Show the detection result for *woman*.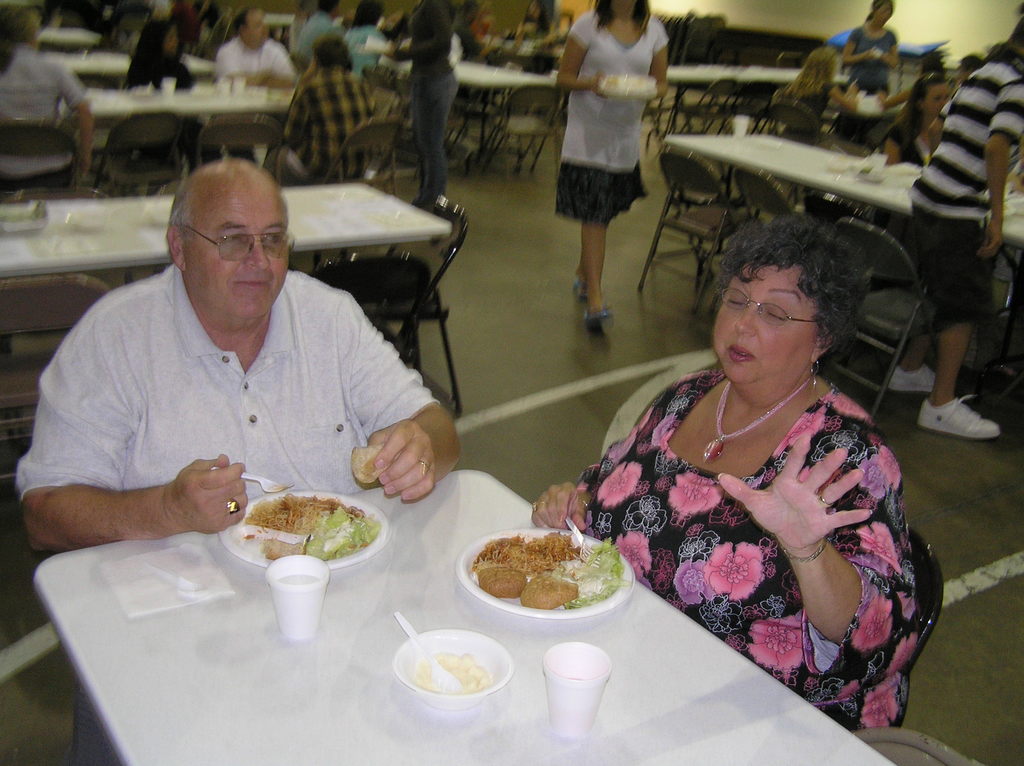
bbox=(875, 72, 957, 170).
